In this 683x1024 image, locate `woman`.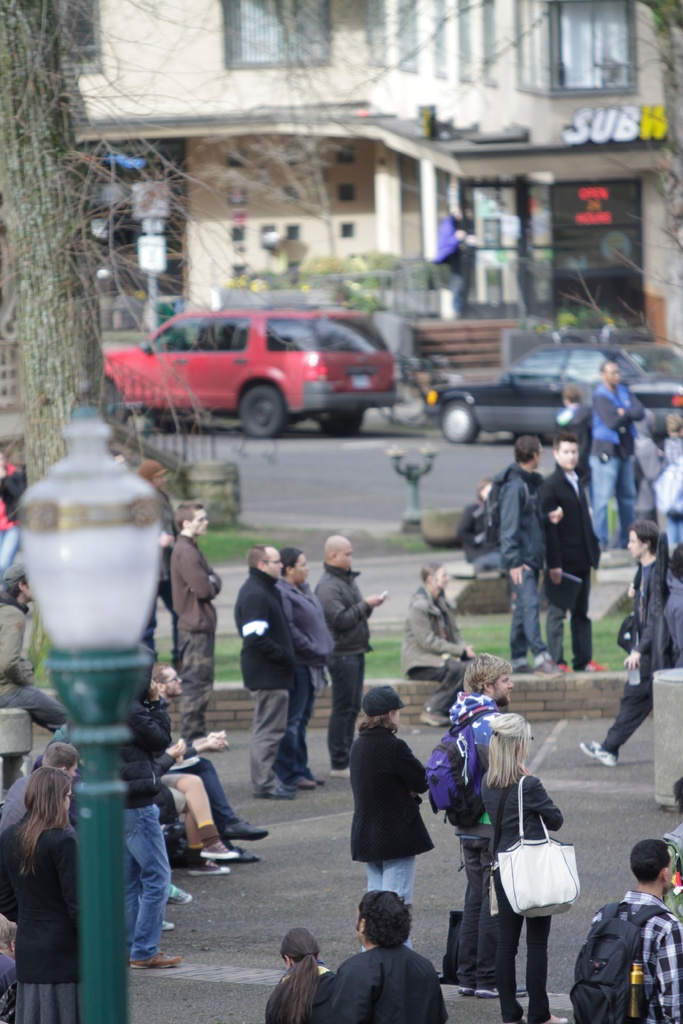
Bounding box: bbox=[434, 652, 511, 979].
